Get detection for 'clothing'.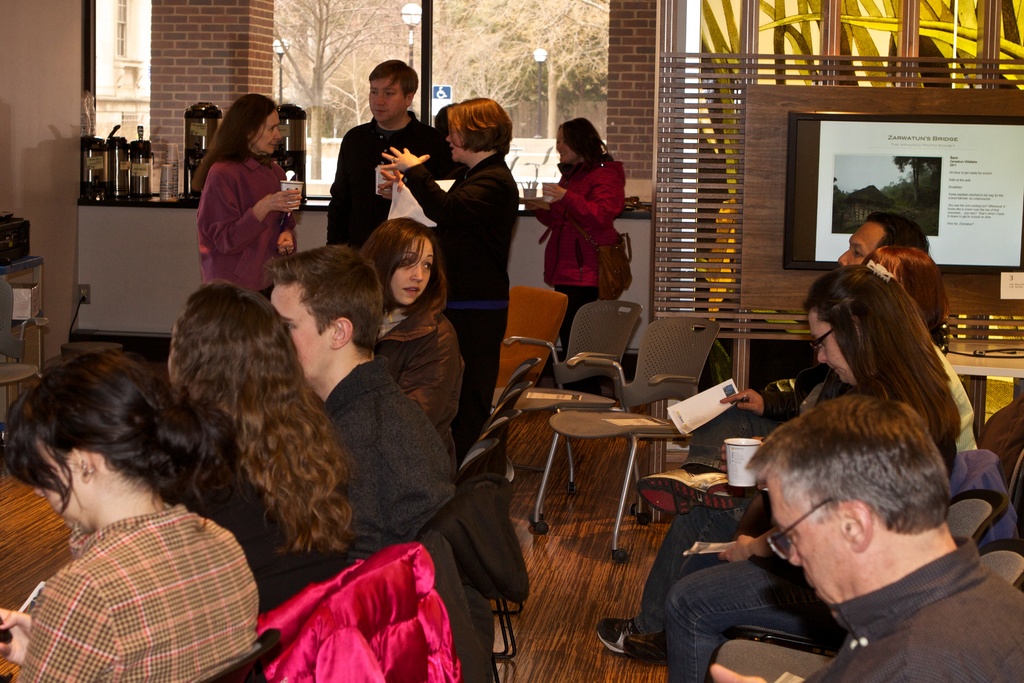
Detection: (310, 113, 460, 248).
